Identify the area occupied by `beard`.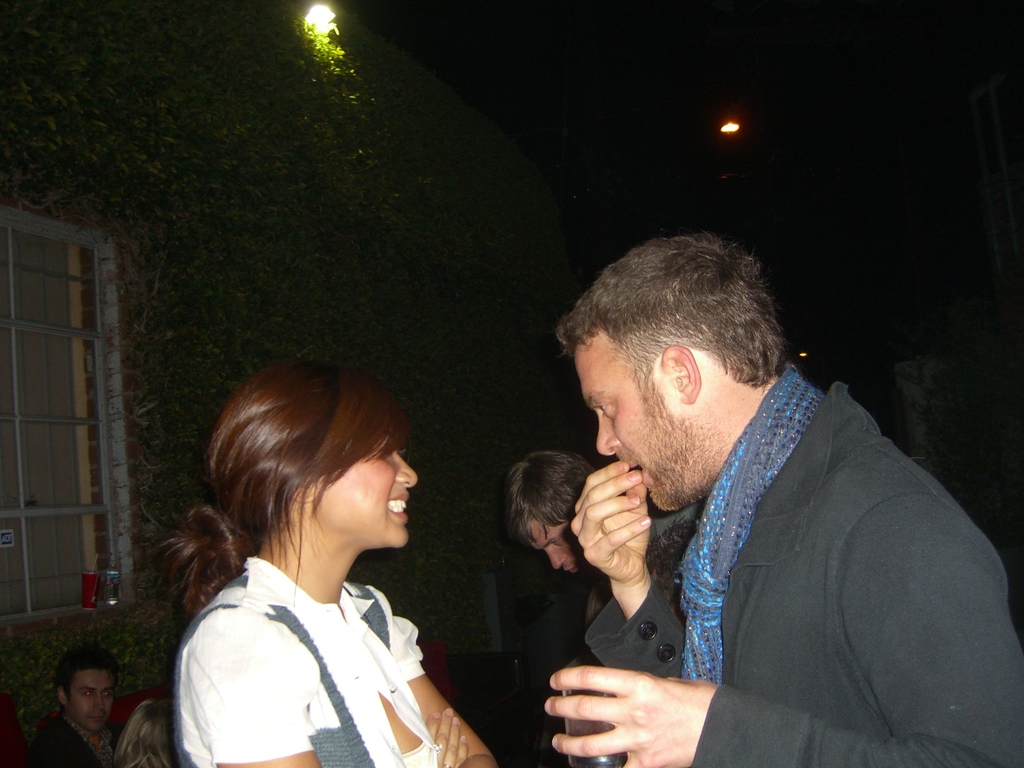
Area: 646 408 695 515.
